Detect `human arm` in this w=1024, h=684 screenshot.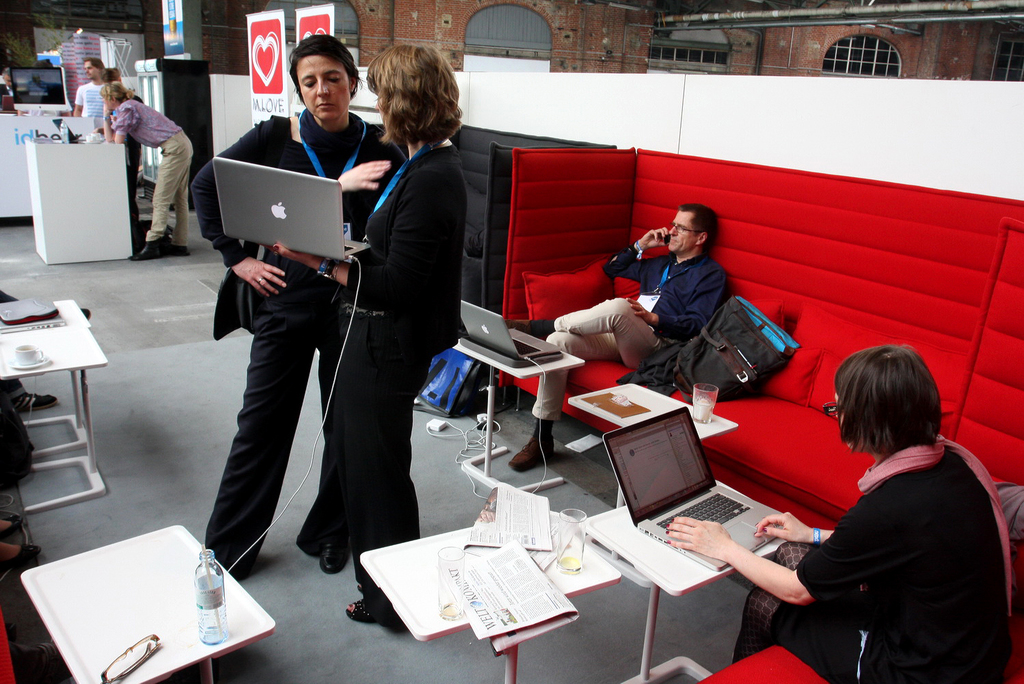
Detection: box(337, 144, 395, 206).
